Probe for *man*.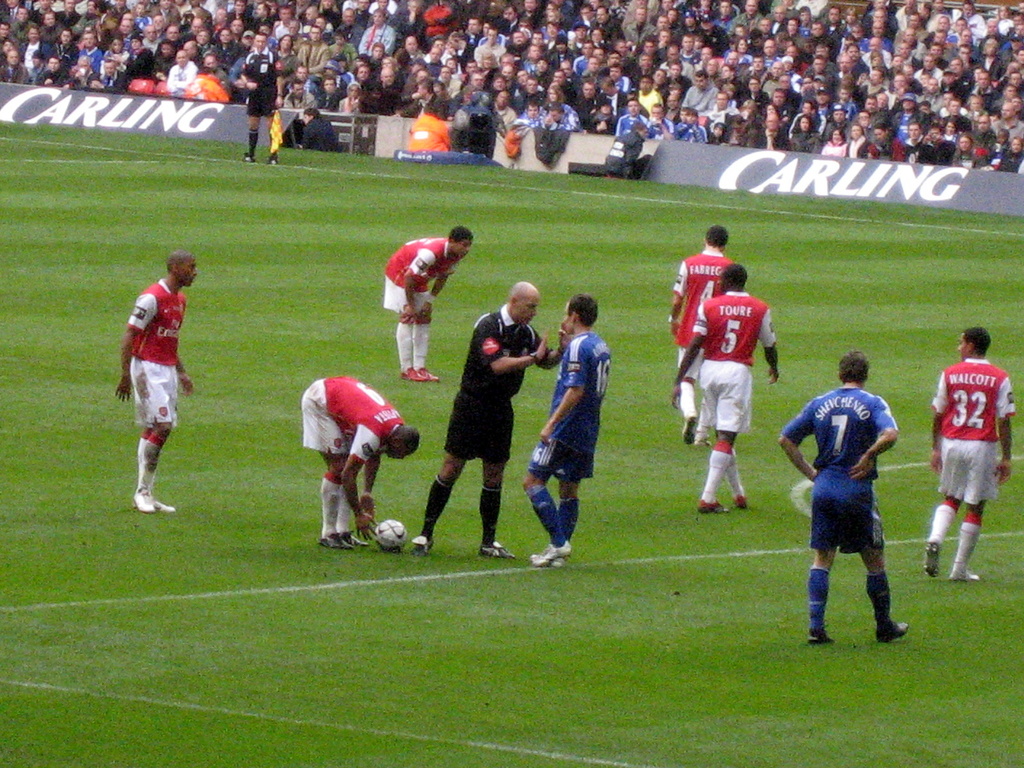
Probe result: locate(669, 260, 781, 513).
